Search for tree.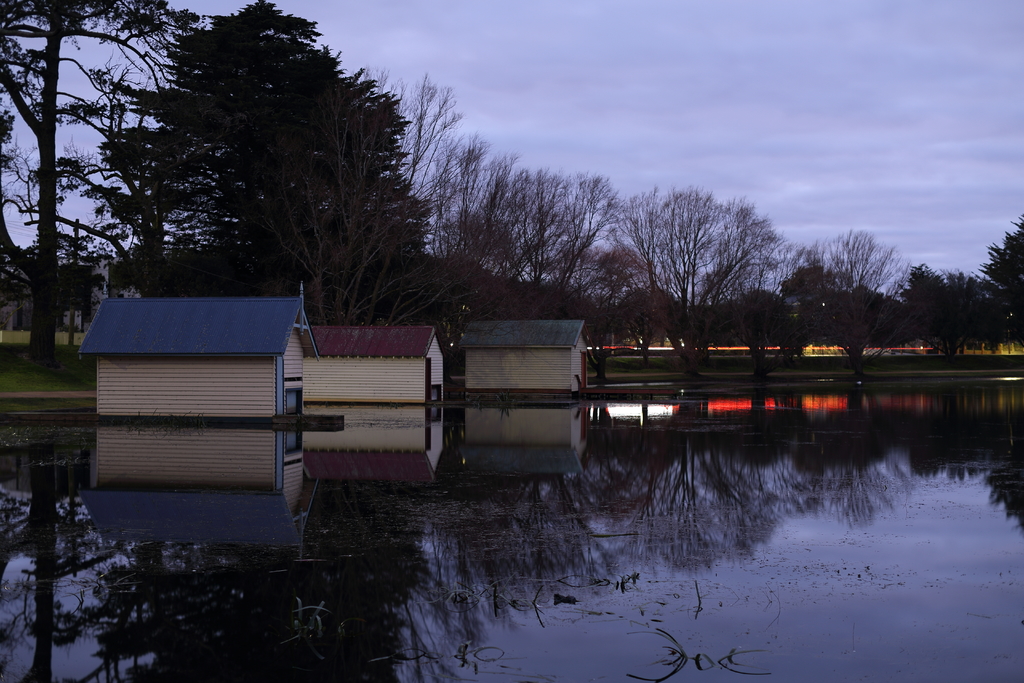
Found at bbox=[965, 217, 1023, 308].
